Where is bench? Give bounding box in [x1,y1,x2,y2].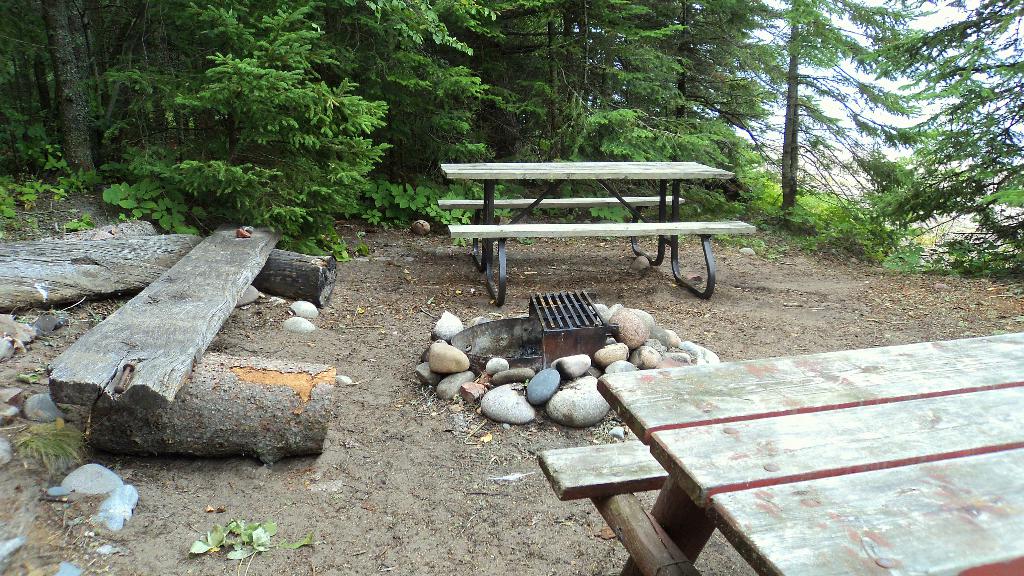
[534,317,1023,575].
